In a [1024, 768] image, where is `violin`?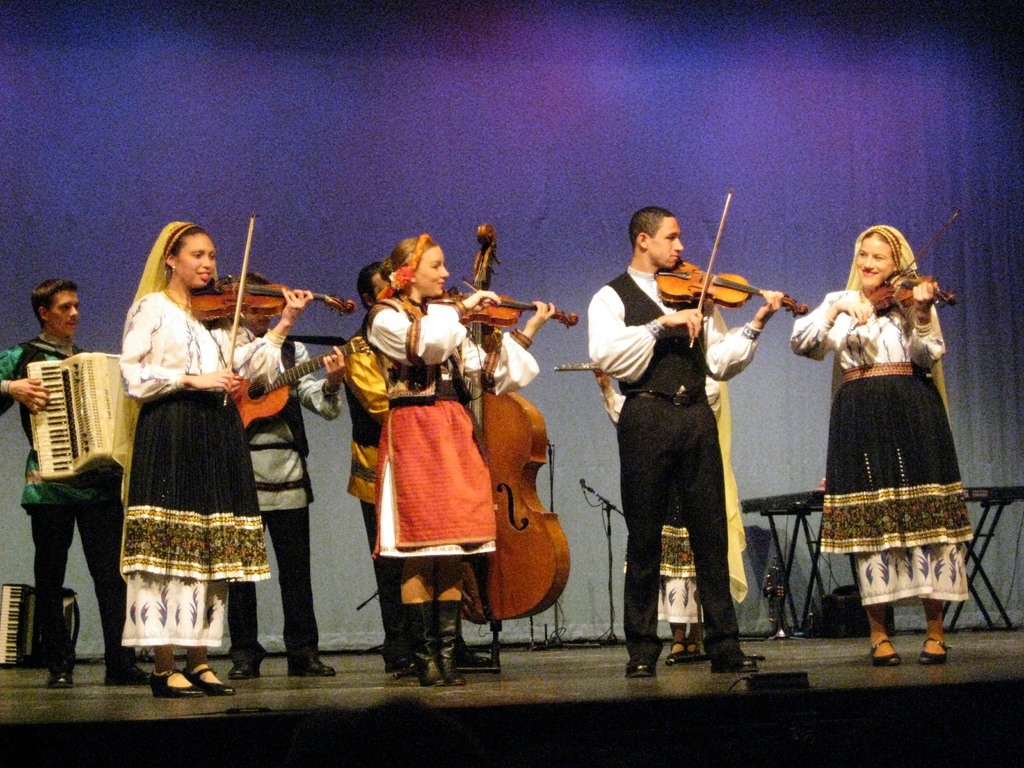
BBox(455, 221, 570, 630).
